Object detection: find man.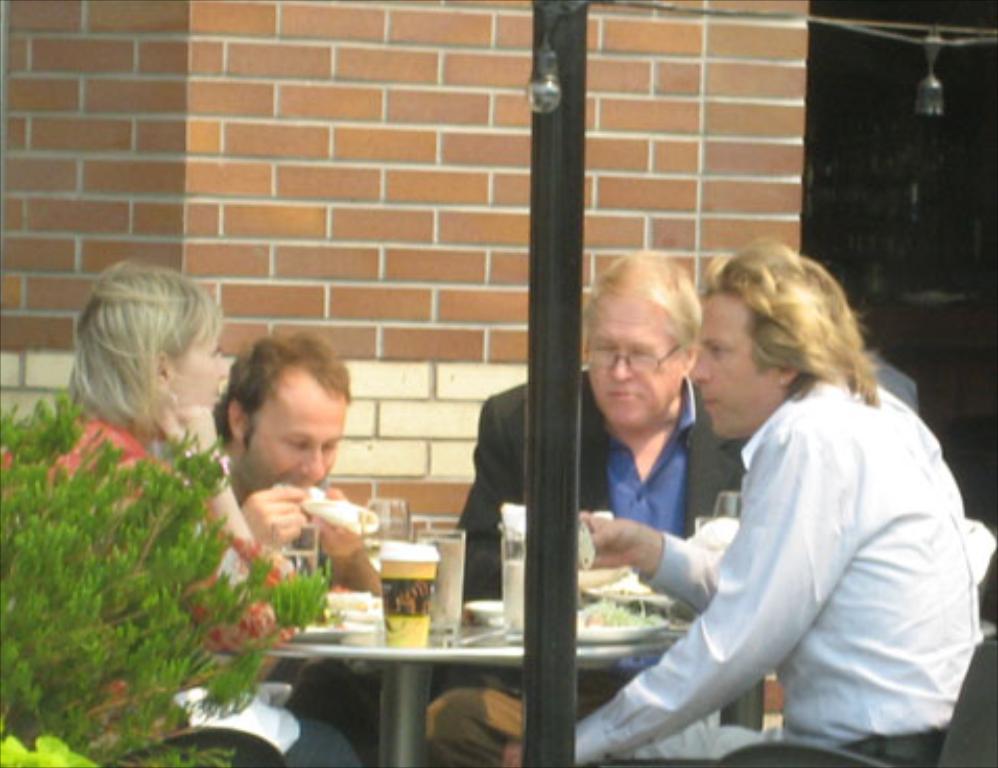
box=[403, 248, 762, 764].
